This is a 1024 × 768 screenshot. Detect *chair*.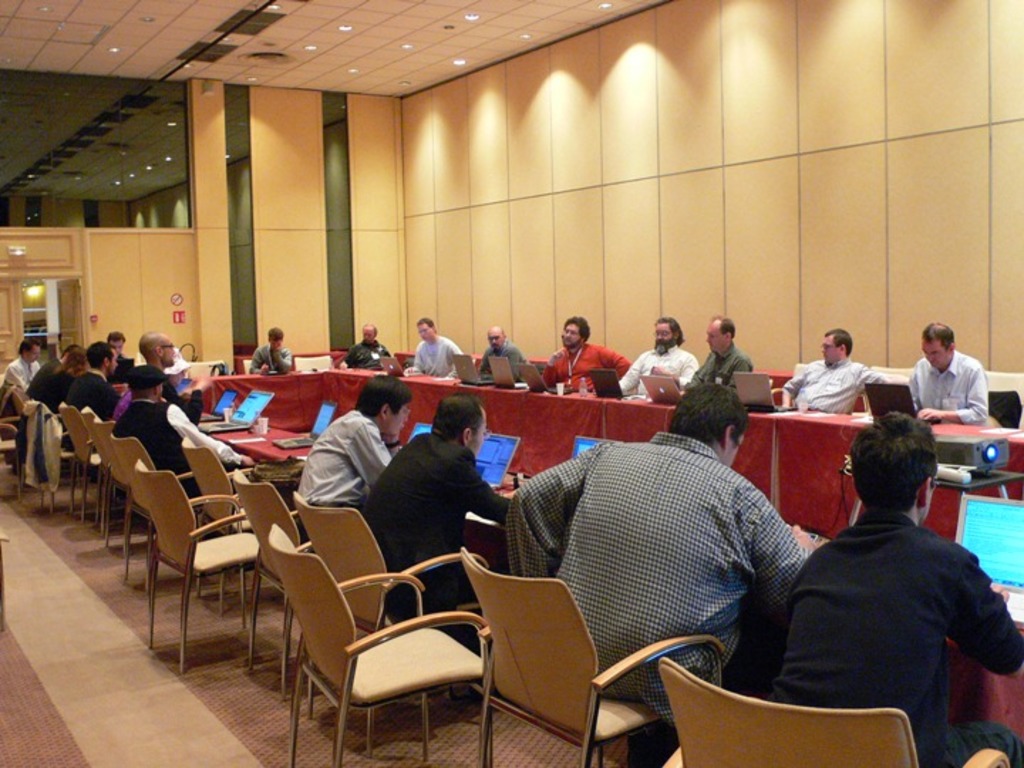
Rect(98, 415, 154, 562).
